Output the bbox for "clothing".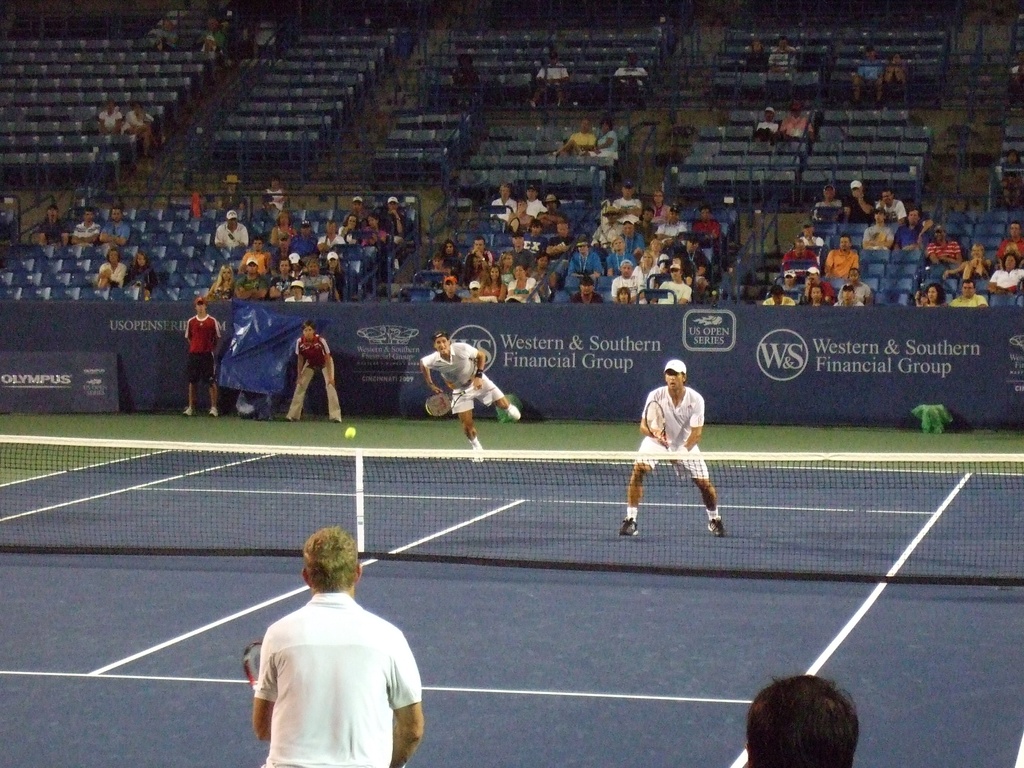
bbox(184, 311, 218, 389).
